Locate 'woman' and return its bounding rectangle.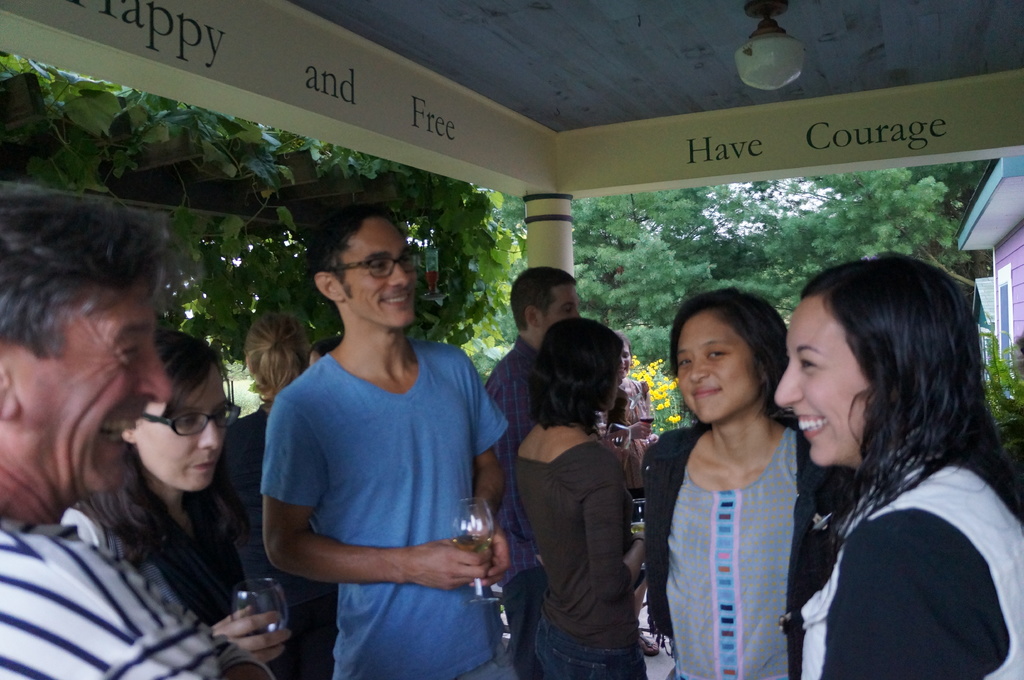
box=[510, 313, 645, 679].
